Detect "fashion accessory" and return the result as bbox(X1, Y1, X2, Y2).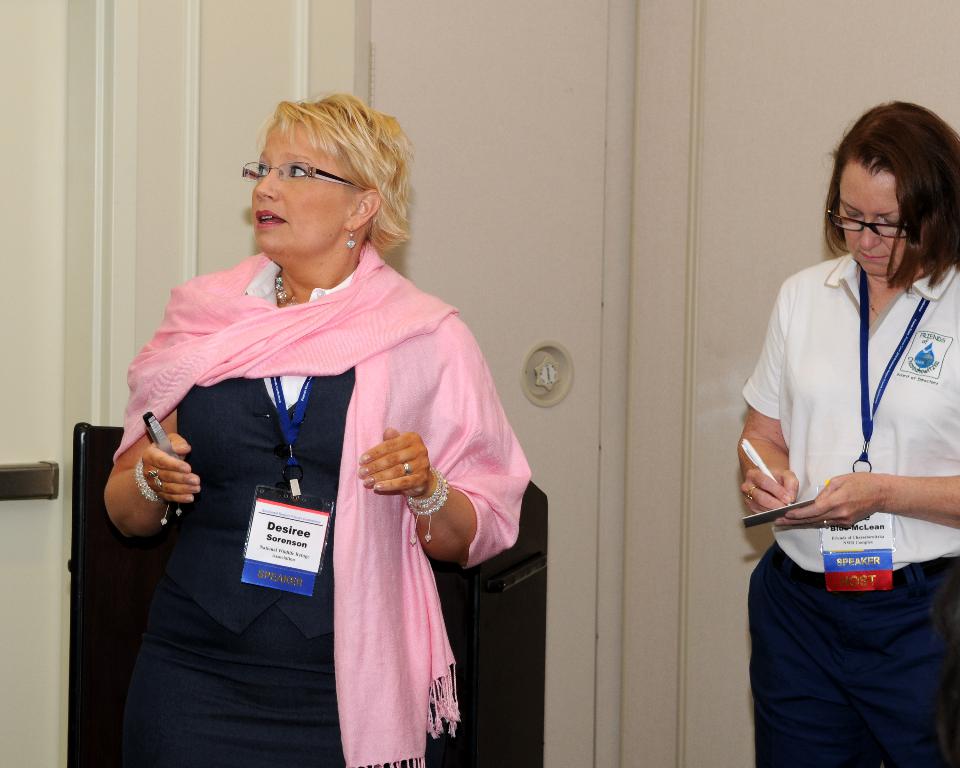
bbox(345, 230, 359, 253).
